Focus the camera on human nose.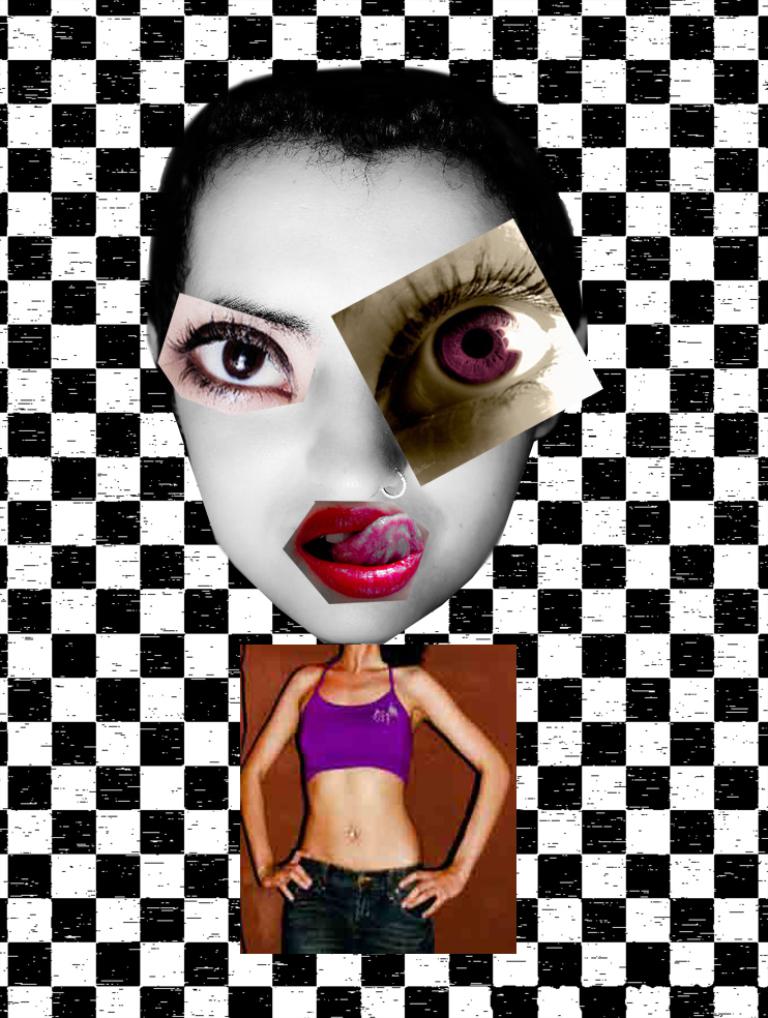
Focus region: locate(304, 378, 400, 510).
